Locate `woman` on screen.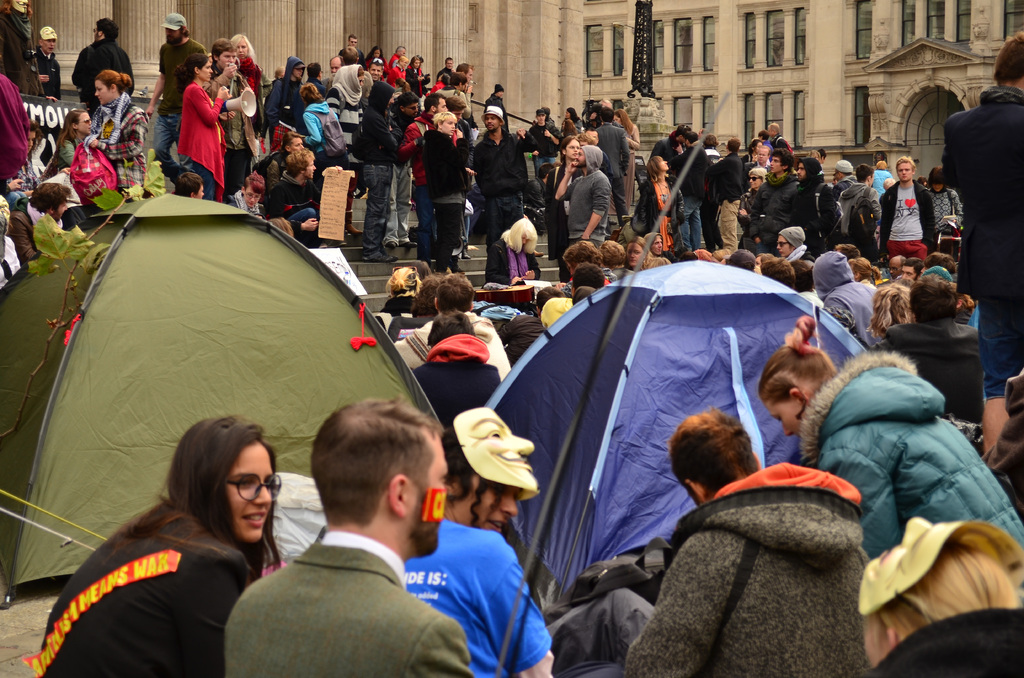
On screen at detection(636, 163, 685, 257).
